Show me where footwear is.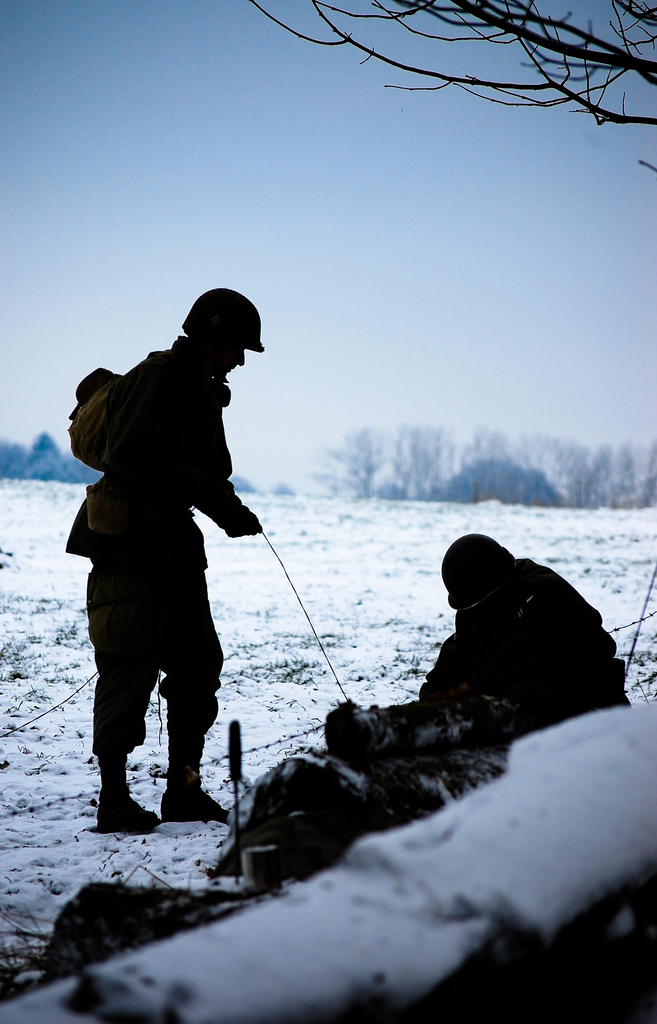
footwear is at {"left": 144, "top": 748, "right": 205, "bottom": 838}.
